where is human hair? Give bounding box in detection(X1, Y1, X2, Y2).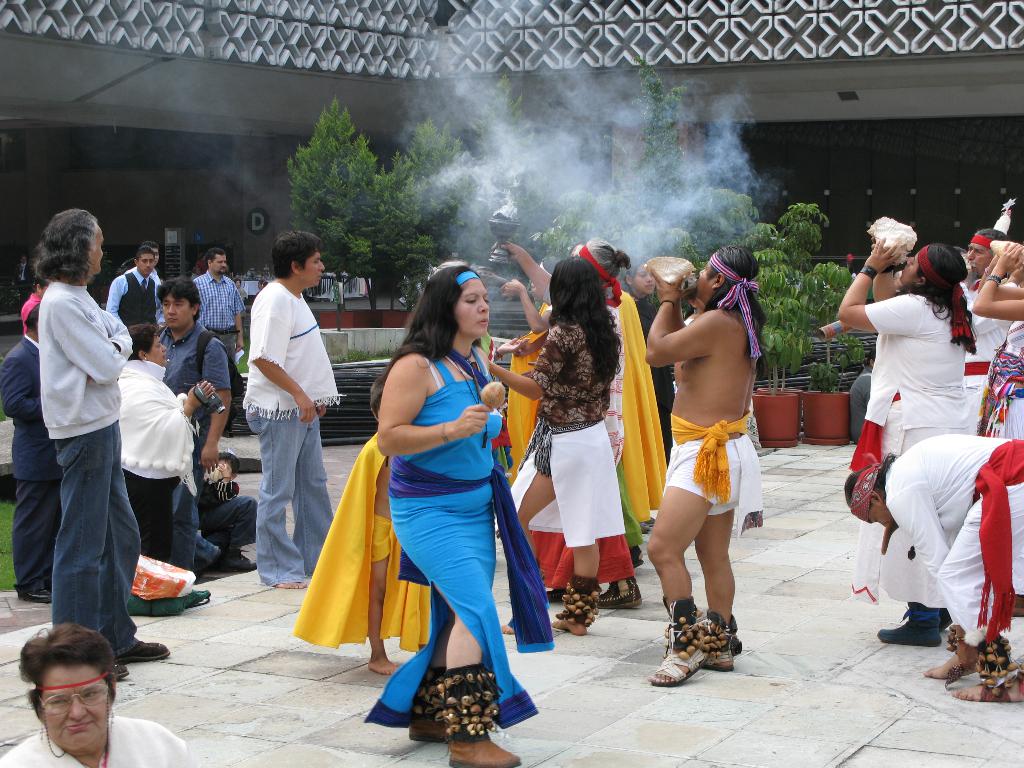
detection(840, 447, 892, 492).
